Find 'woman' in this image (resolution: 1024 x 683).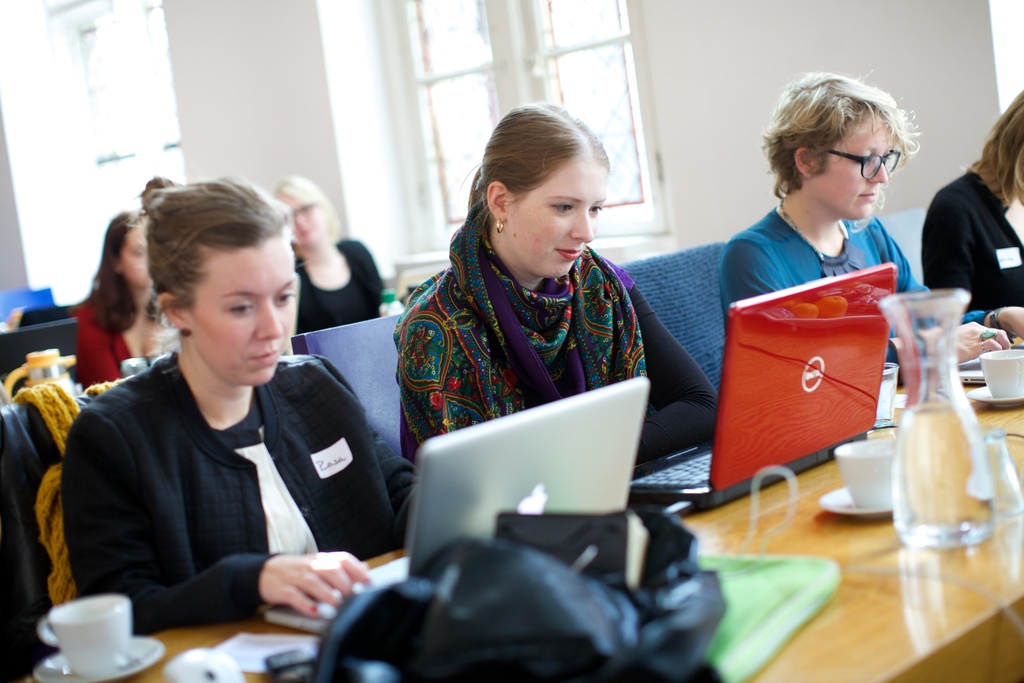
x1=714, y1=67, x2=1023, y2=383.
